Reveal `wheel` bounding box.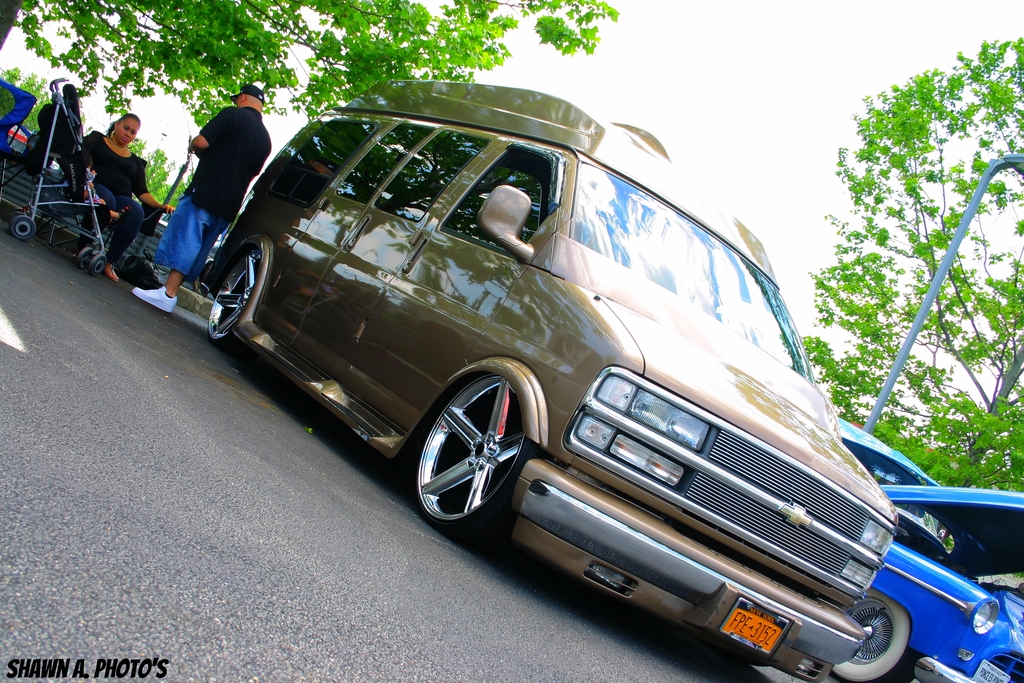
Revealed: box(418, 368, 558, 543).
